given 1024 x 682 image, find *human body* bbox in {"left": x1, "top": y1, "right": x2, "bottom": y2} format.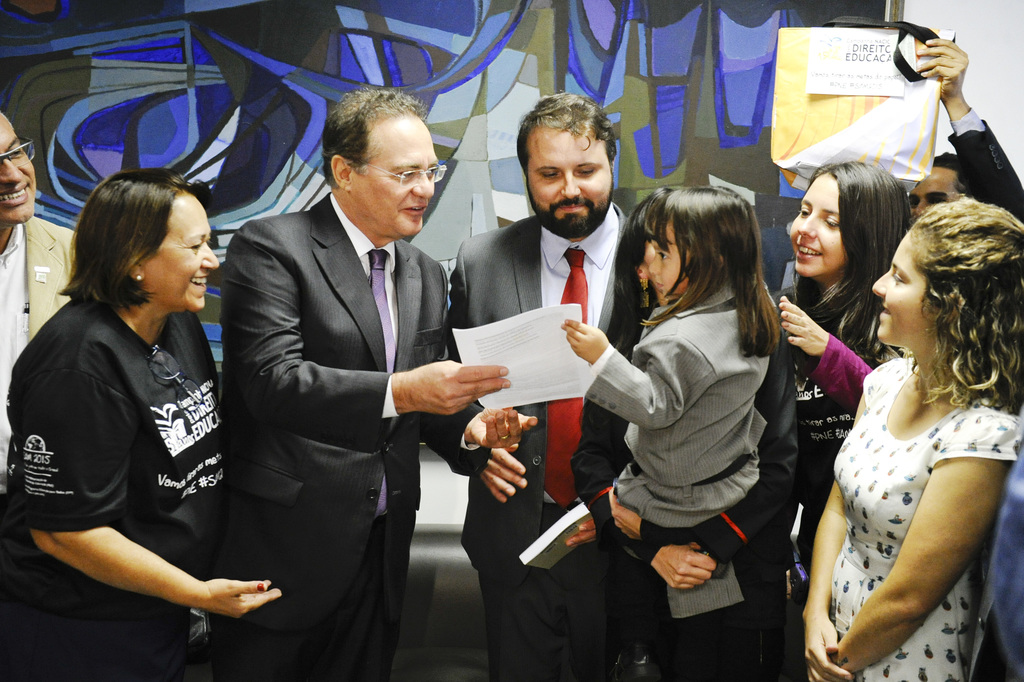
{"left": 569, "top": 301, "right": 803, "bottom": 681}.
